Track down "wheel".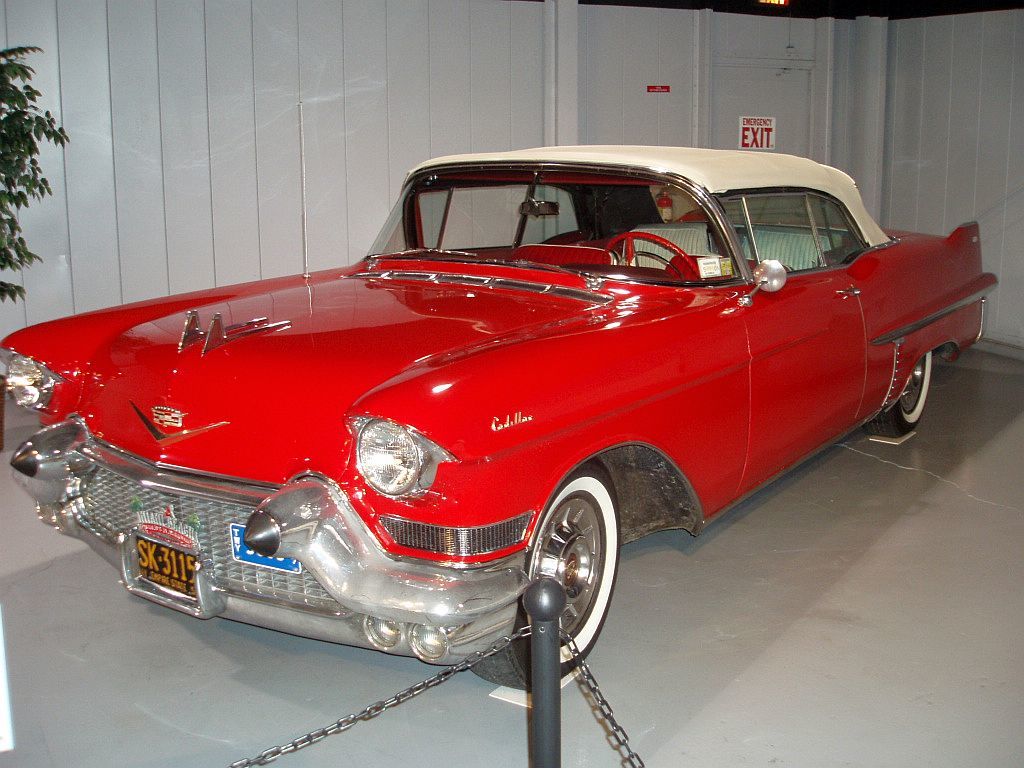
Tracked to [x1=466, y1=455, x2=625, y2=681].
